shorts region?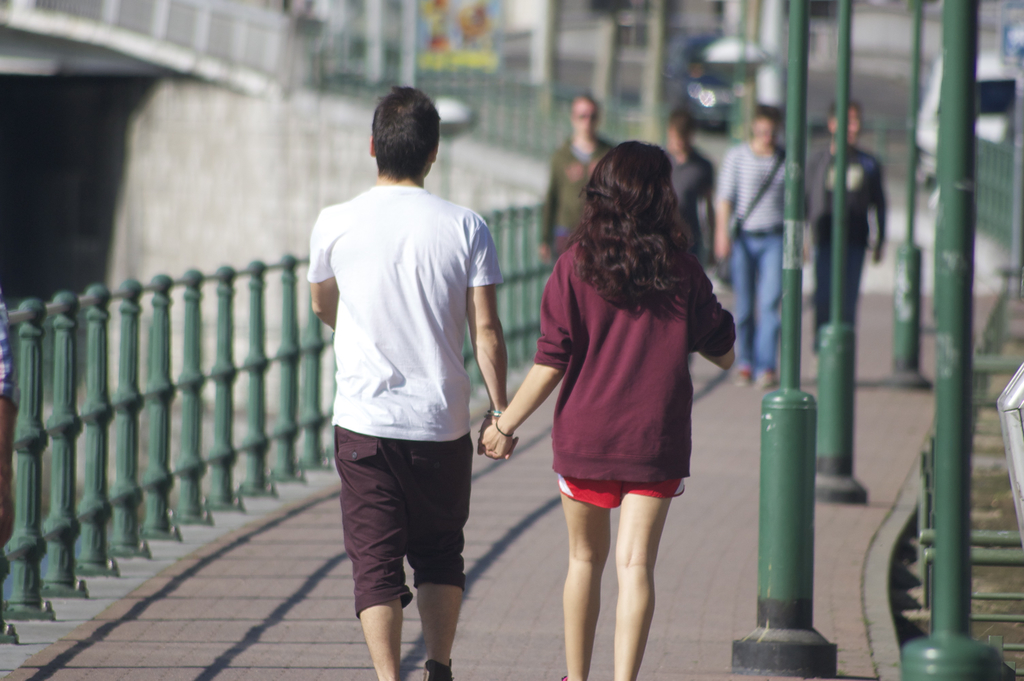
BBox(552, 468, 683, 510)
